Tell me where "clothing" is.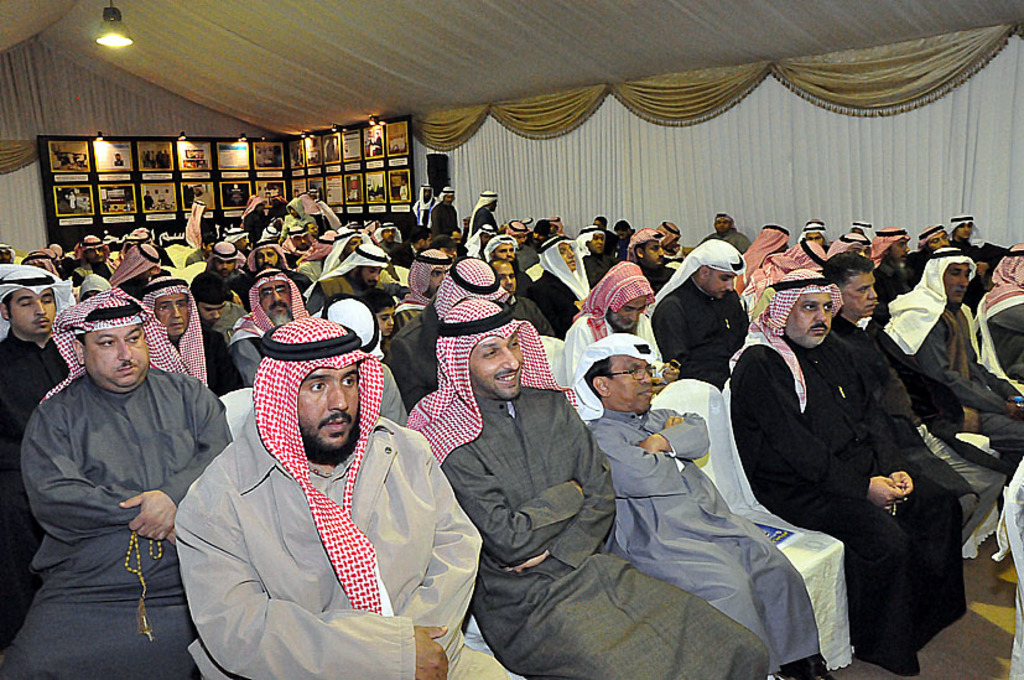
"clothing" is at {"left": 976, "top": 245, "right": 1023, "bottom": 389}.
